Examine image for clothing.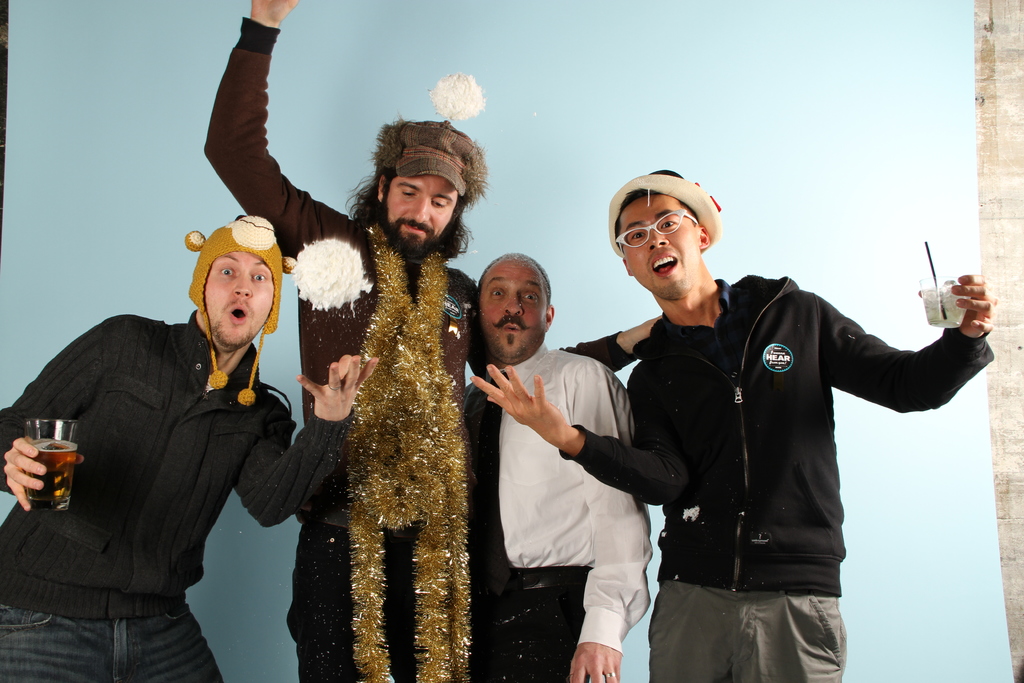
Examination result: rect(193, 27, 648, 682).
